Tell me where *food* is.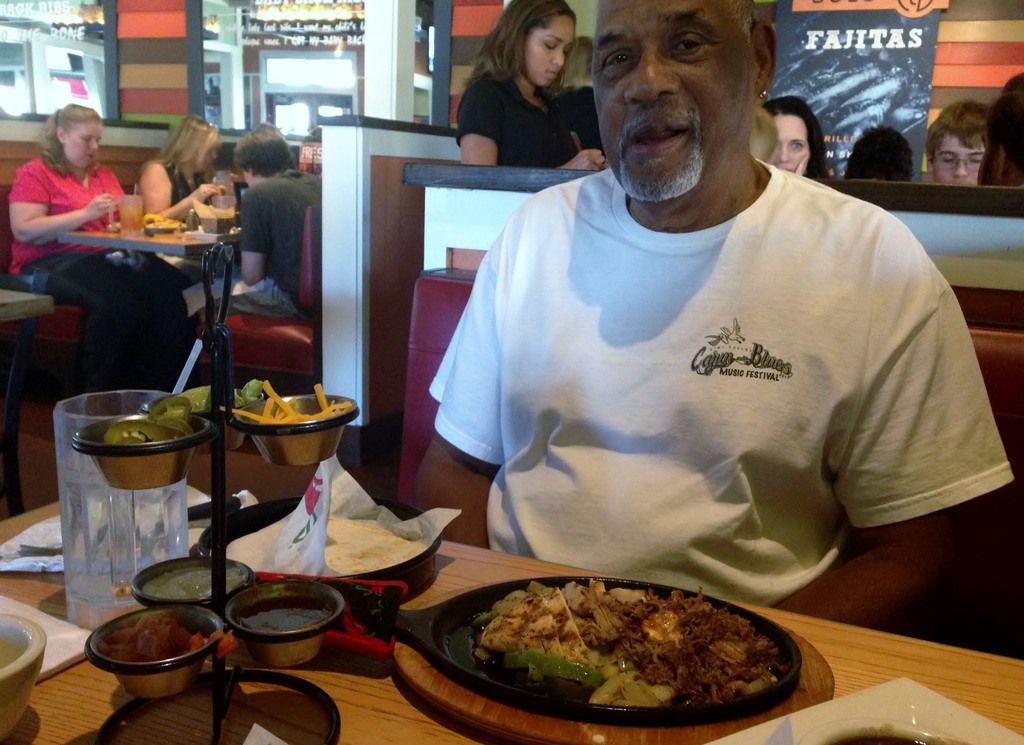
*food* is at box(218, 380, 354, 424).
